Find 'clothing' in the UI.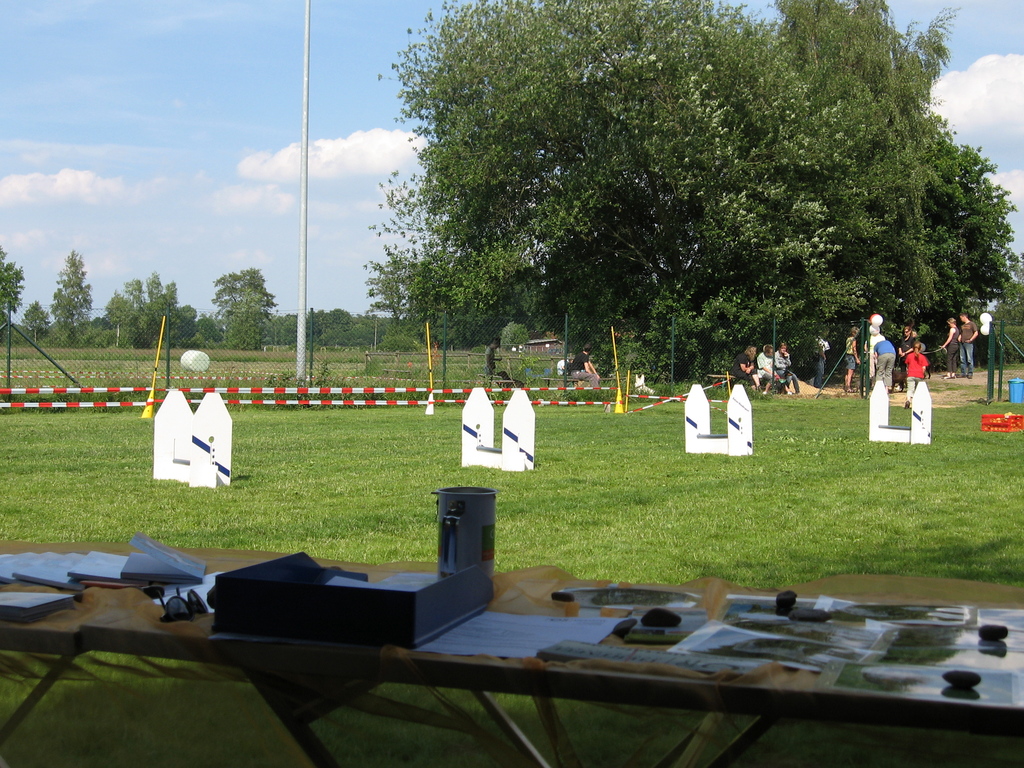
UI element at <region>955, 317, 977, 369</region>.
